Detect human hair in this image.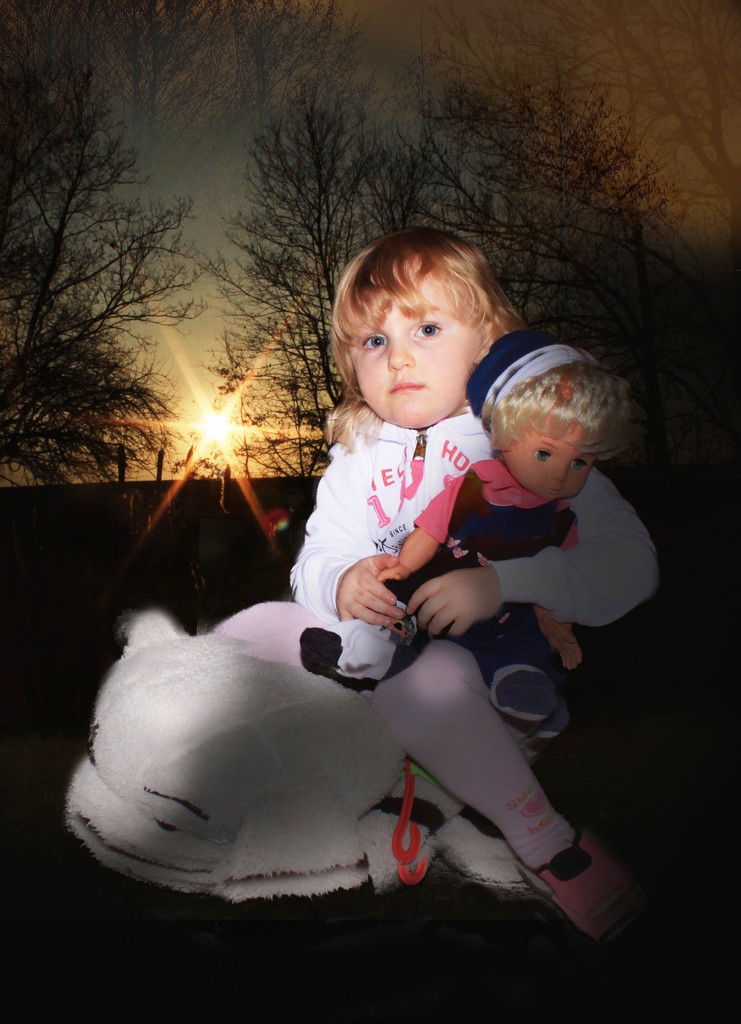
Detection: (left=322, top=218, right=519, bottom=453).
